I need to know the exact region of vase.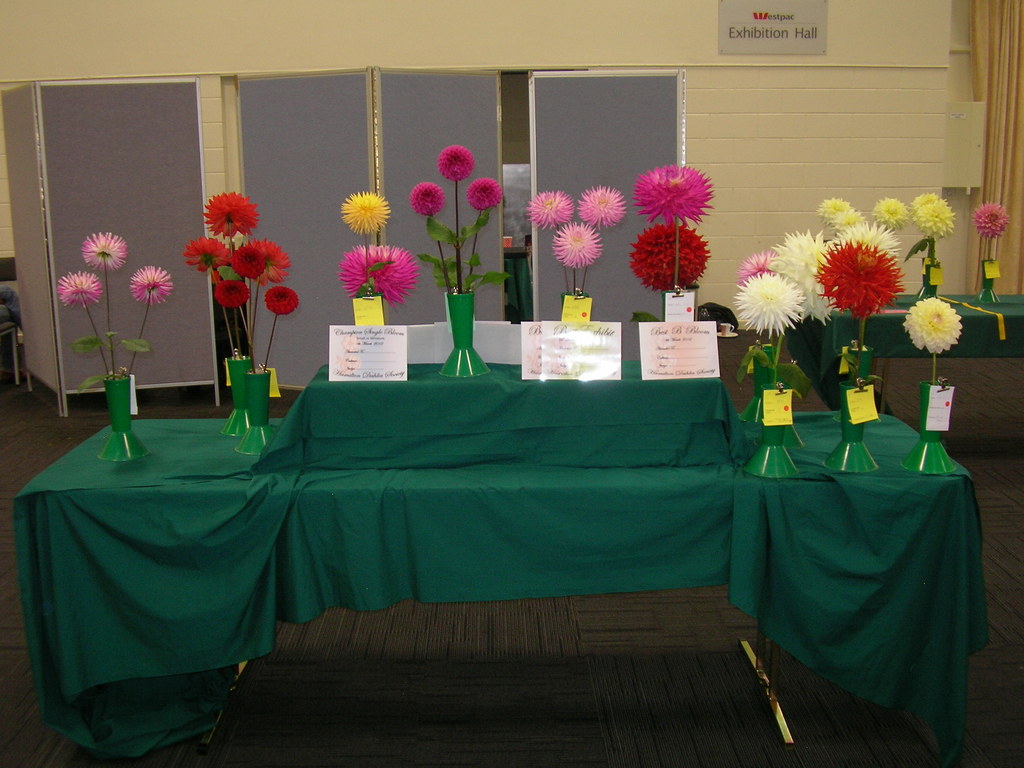
Region: [left=218, top=348, right=252, bottom=435].
